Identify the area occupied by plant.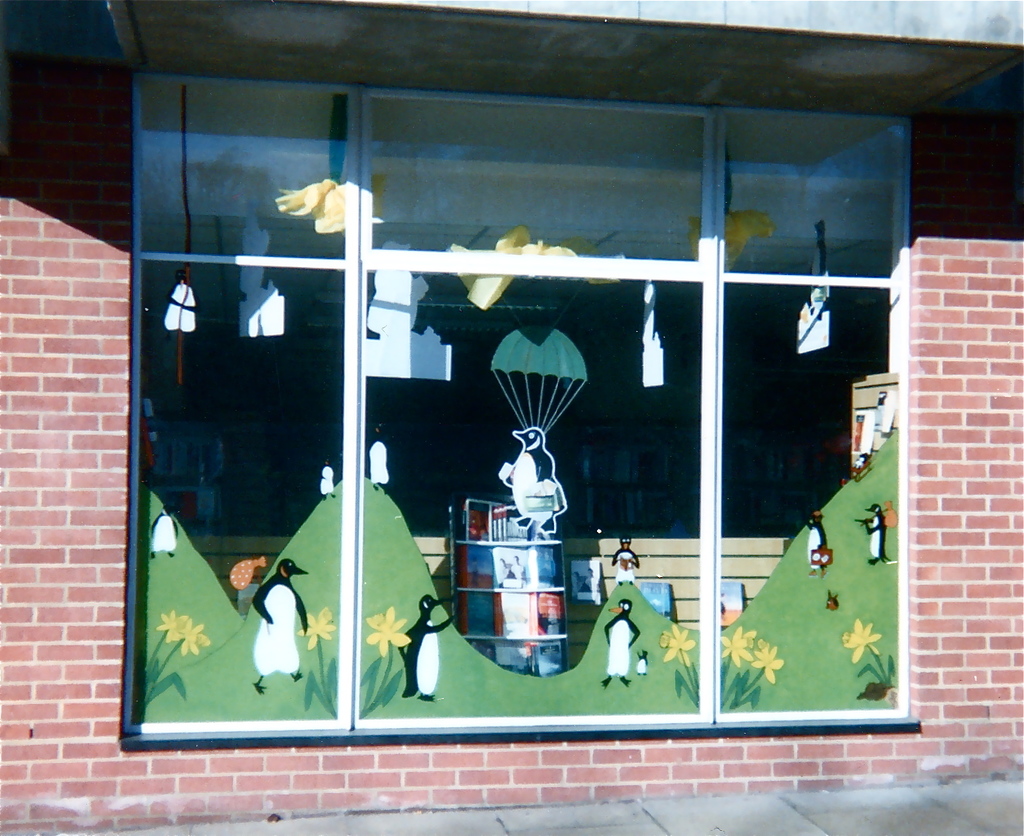
Area: 658:622:702:706.
